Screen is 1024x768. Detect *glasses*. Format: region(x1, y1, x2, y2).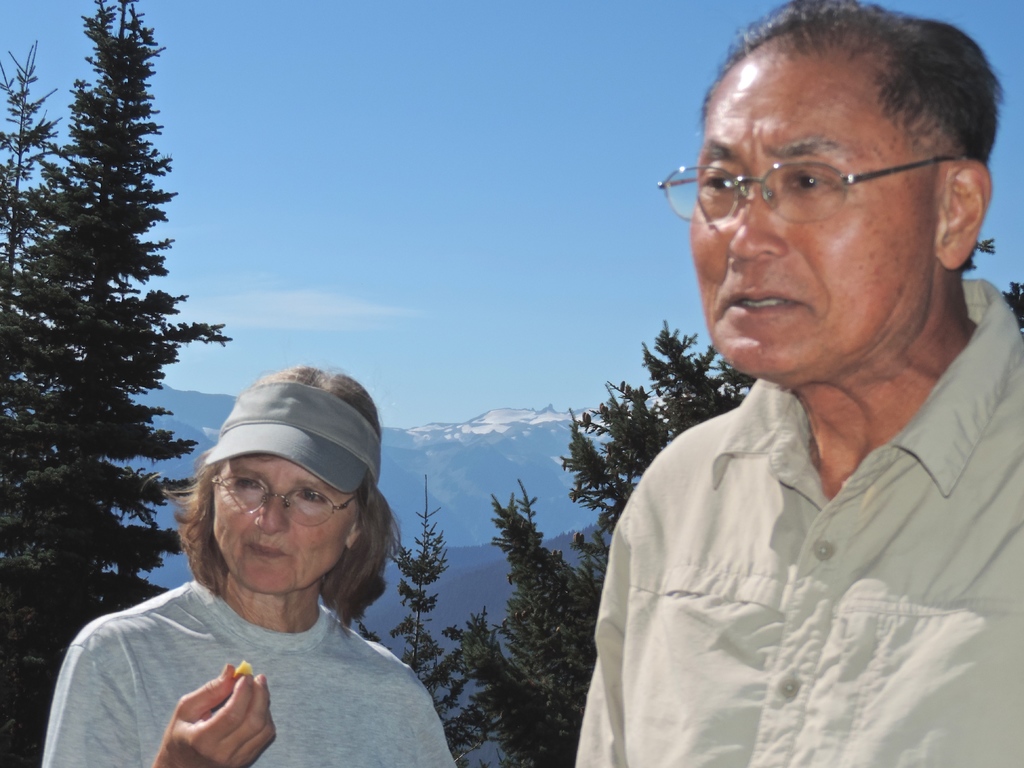
region(204, 469, 369, 539).
